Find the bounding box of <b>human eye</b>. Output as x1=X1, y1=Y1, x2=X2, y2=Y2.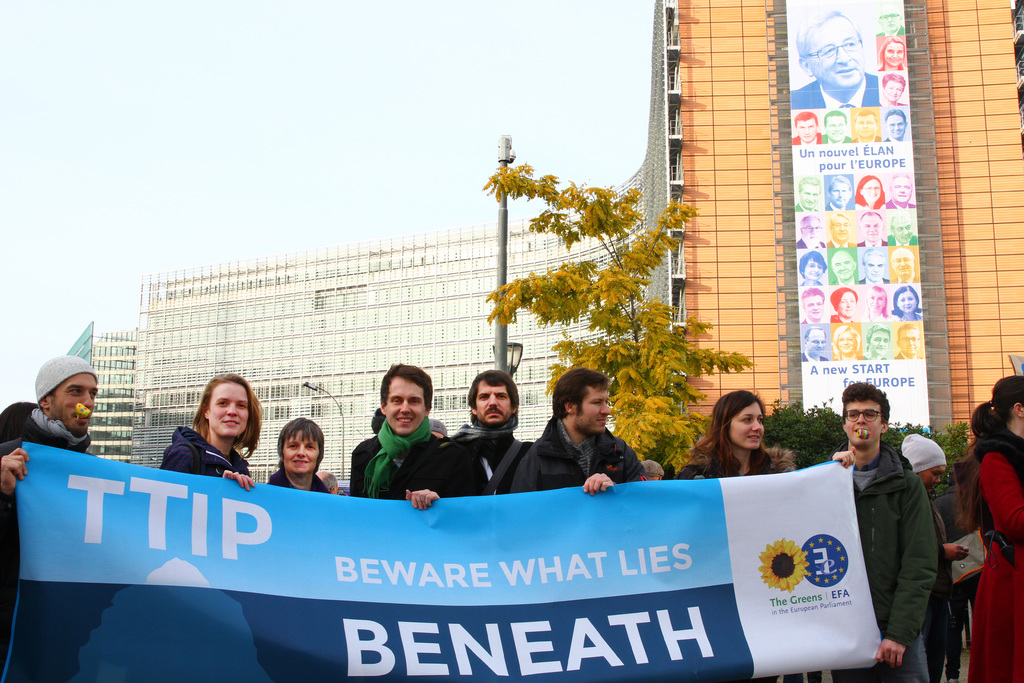
x1=888, y1=121, x2=895, y2=128.
